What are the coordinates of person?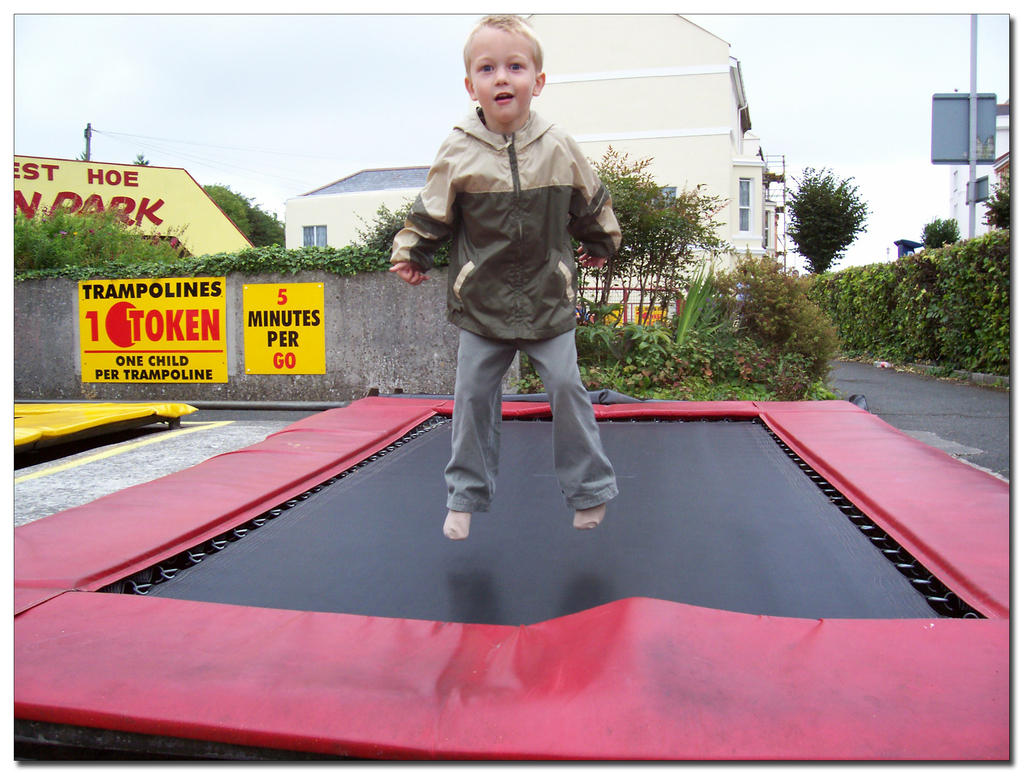
<box>735,267,753,303</box>.
